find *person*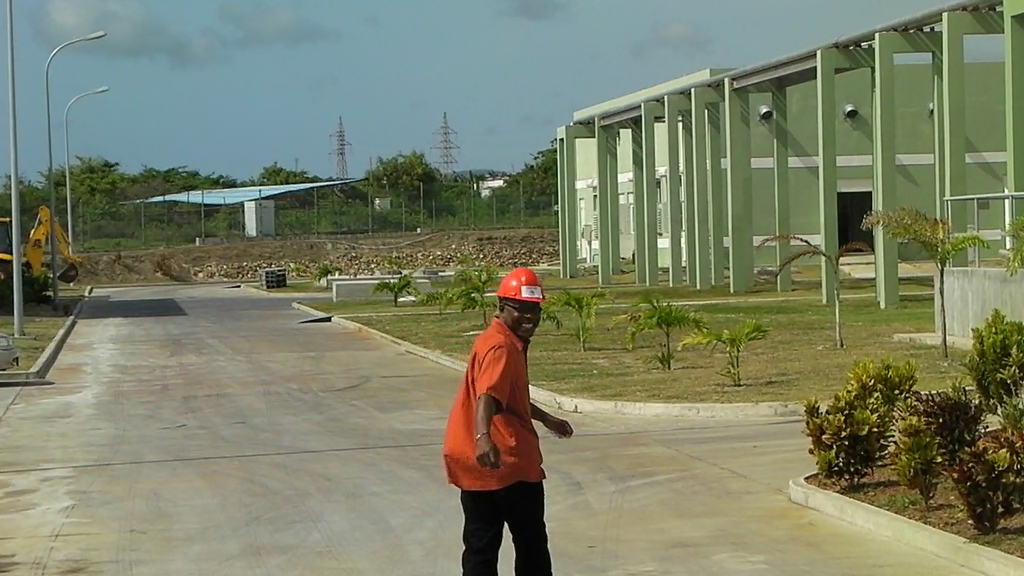
left=446, top=255, right=564, bottom=568
